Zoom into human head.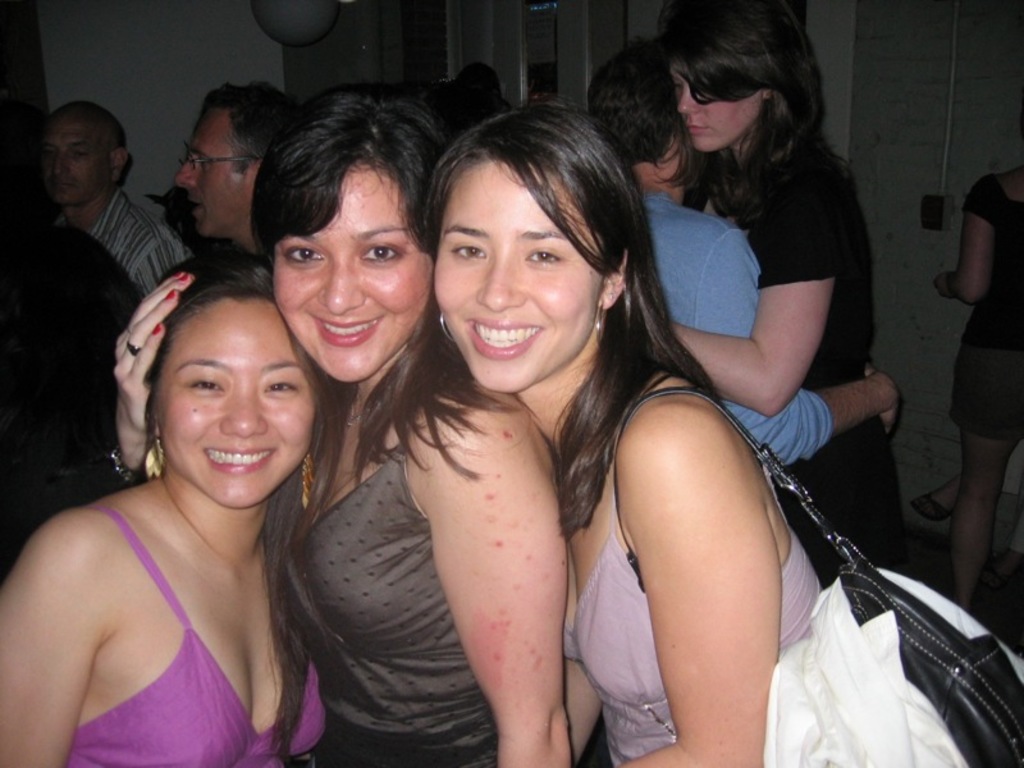
Zoom target: {"left": 603, "top": 38, "right": 695, "bottom": 187}.
